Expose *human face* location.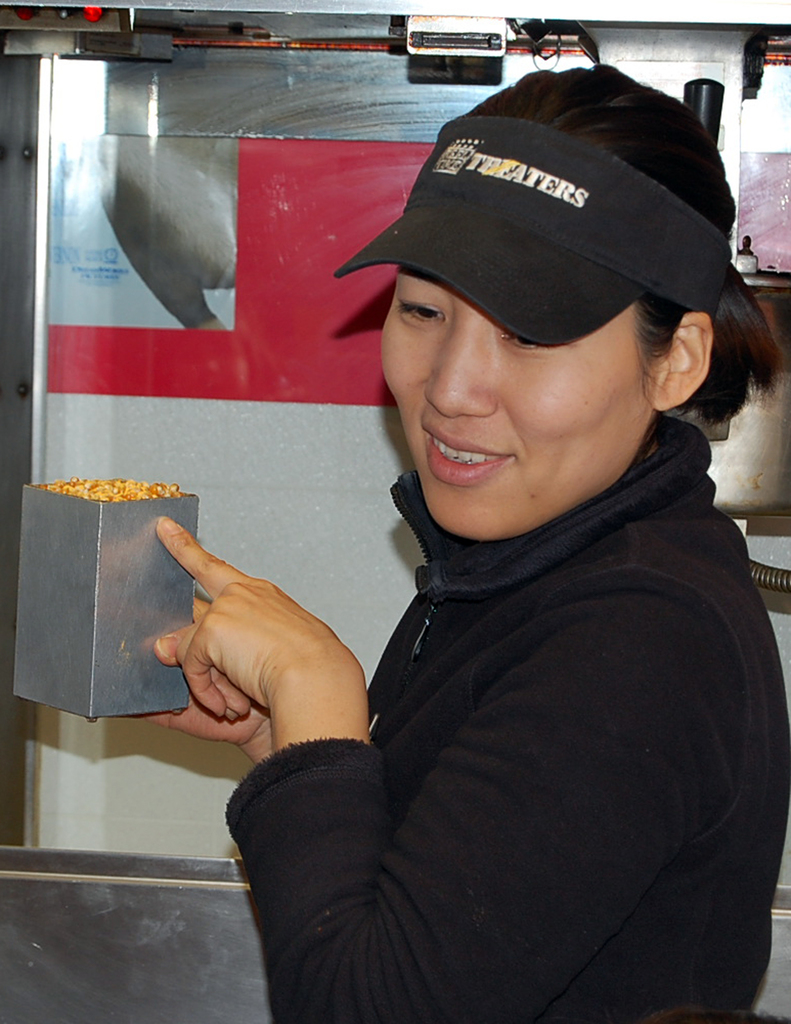
Exposed at [385, 271, 660, 545].
